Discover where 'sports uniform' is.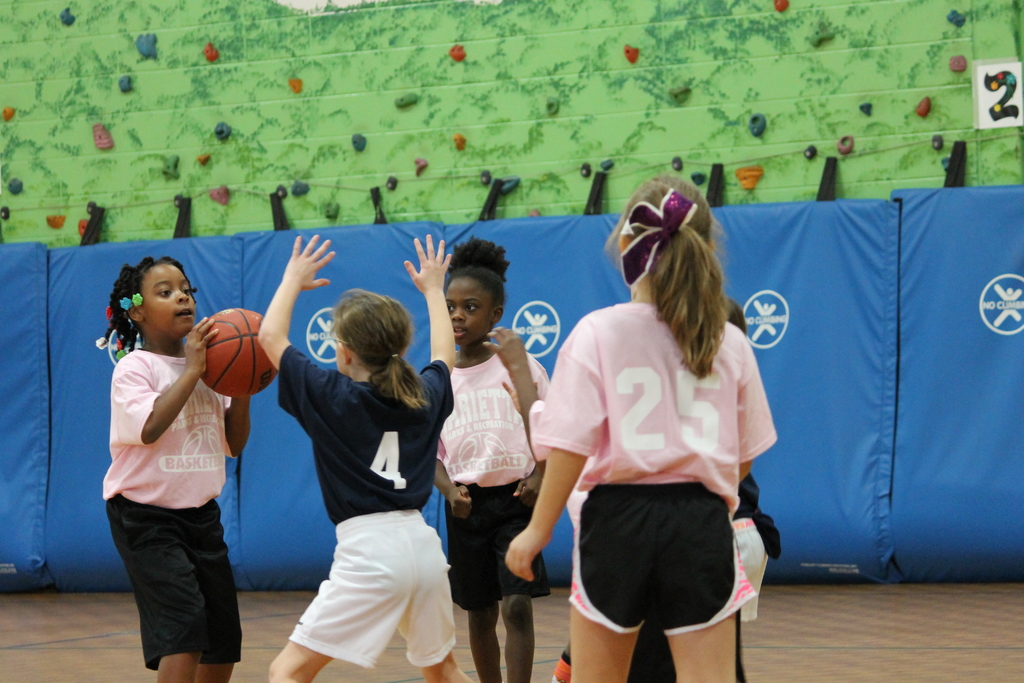
Discovered at pyautogui.locateOnScreen(102, 340, 248, 671).
